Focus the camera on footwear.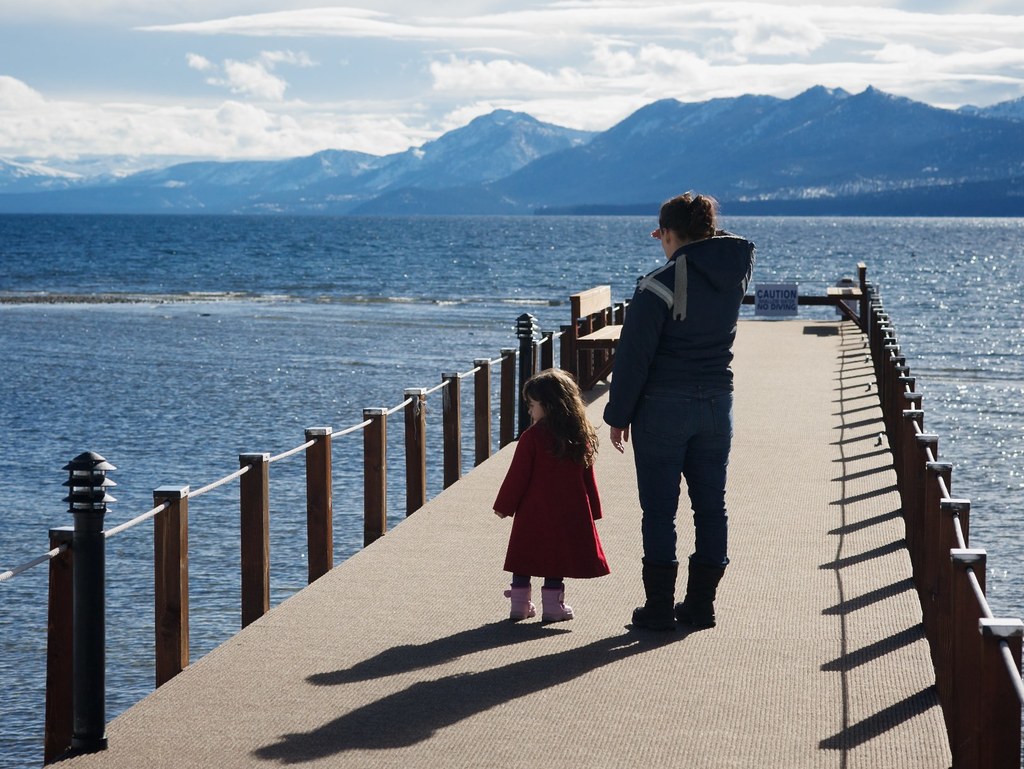
Focus region: x1=632, y1=556, x2=681, y2=632.
